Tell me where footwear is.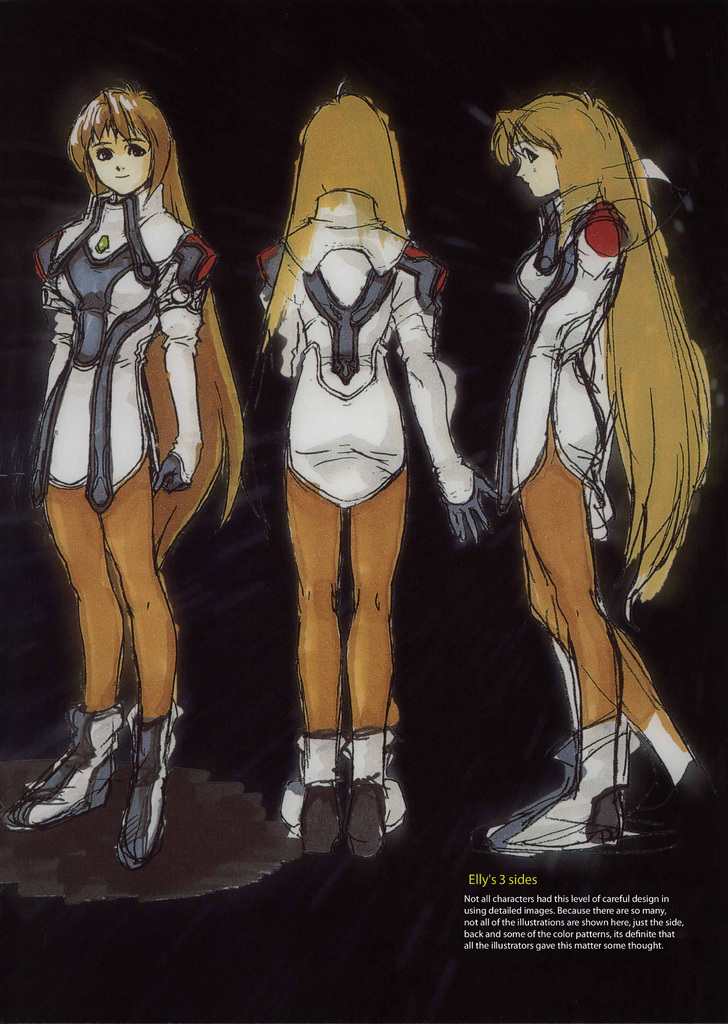
footwear is at detection(478, 726, 643, 863).
